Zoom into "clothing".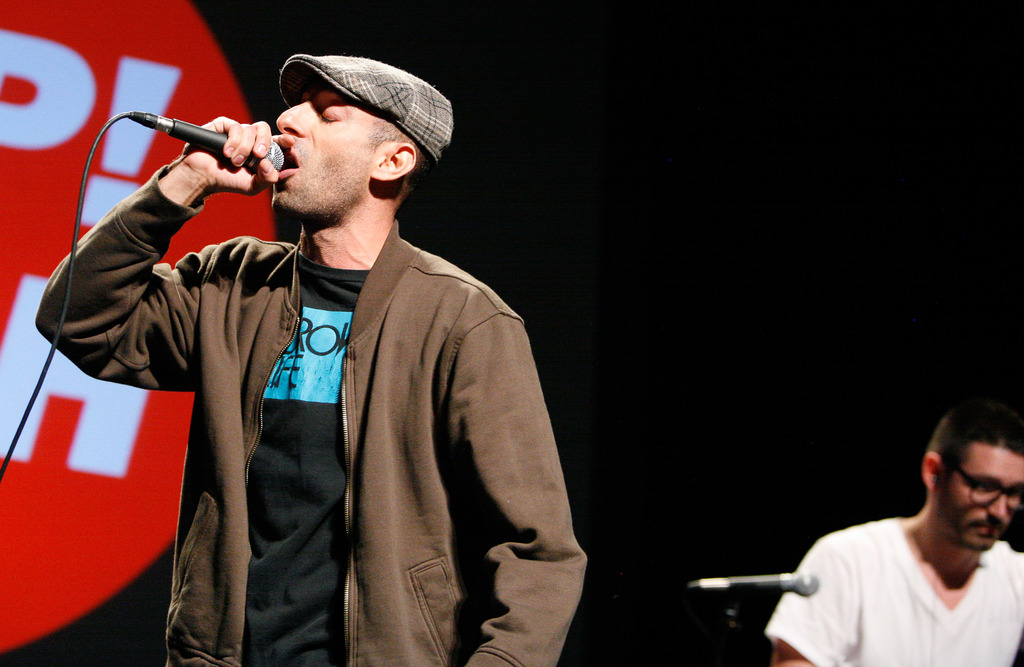
Zoom target: {"left": 768, "top": 518, "right": 1023, "bottom": 666}.
